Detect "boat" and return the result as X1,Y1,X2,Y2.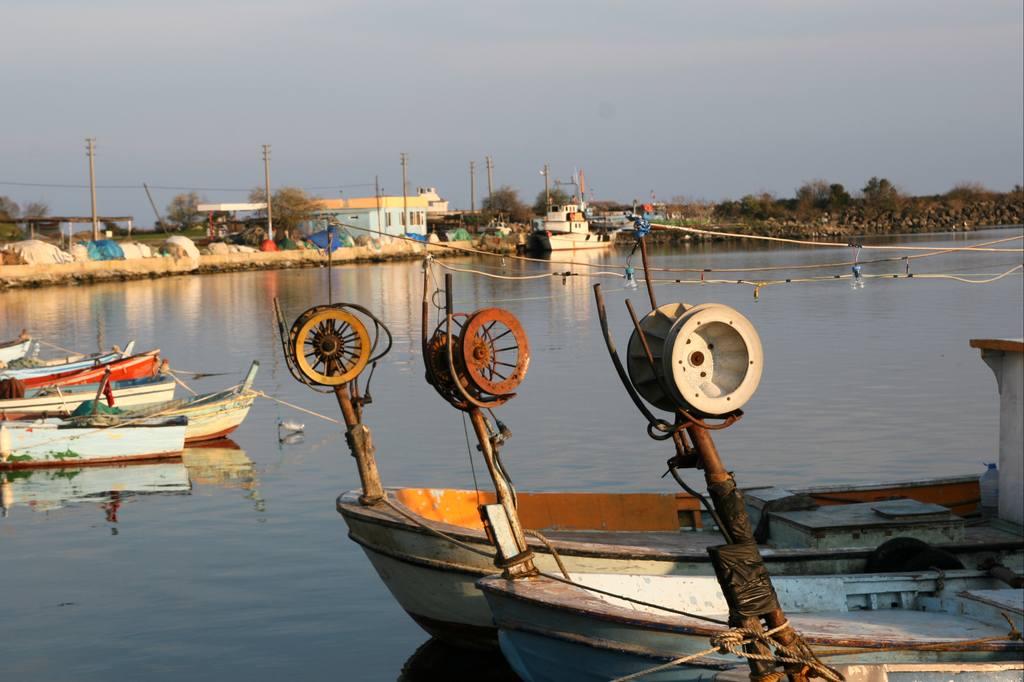
0,338,139,387.
